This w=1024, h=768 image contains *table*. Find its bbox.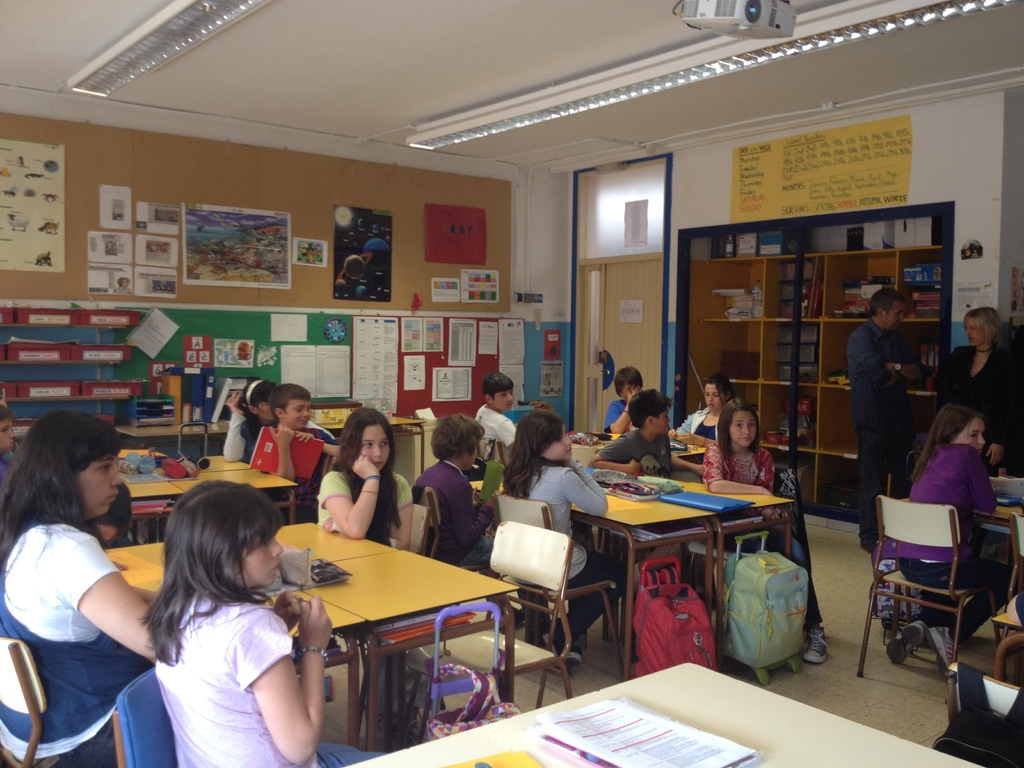
locate(362, 663, 982, 767).
